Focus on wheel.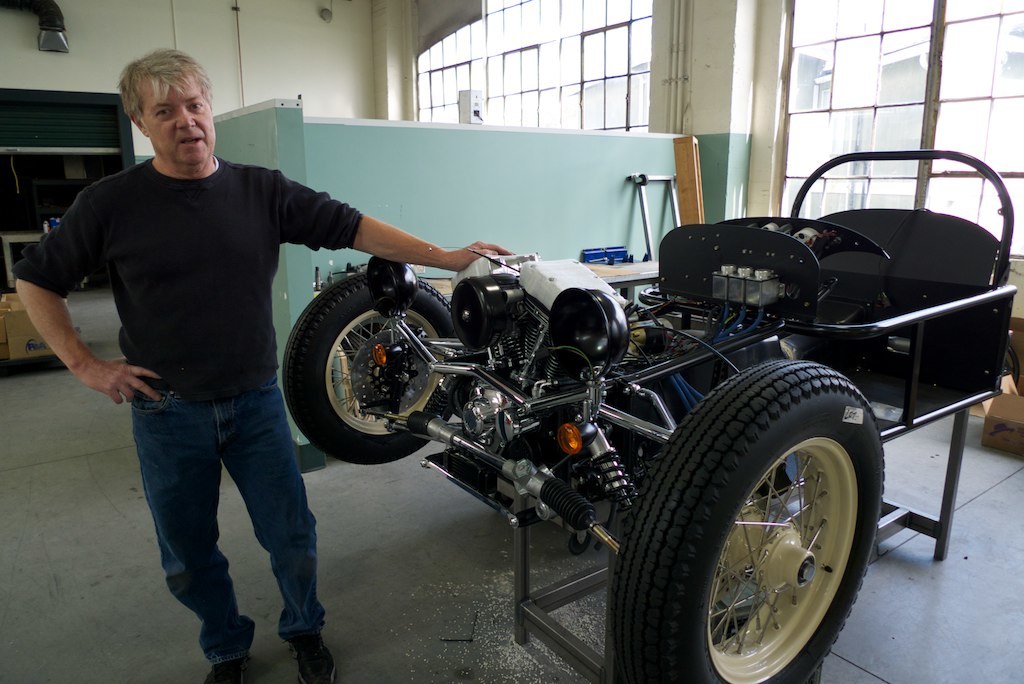
Focused at <bbox>281, 273, 453, 466</bbox>.
